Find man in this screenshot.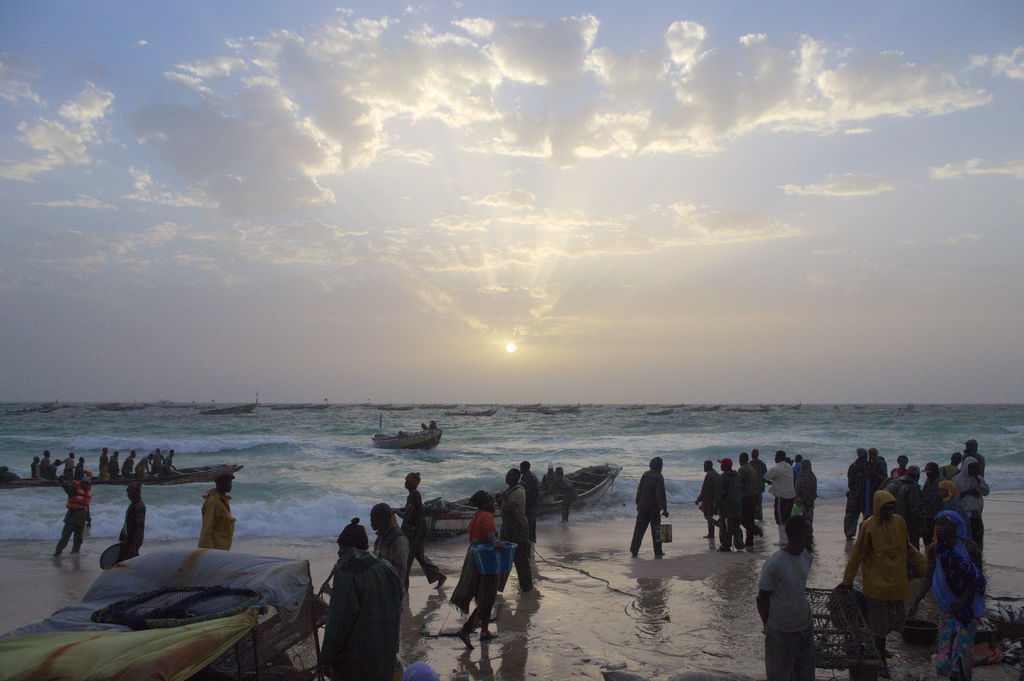
The bounding box for man is 896/465/926/579.
